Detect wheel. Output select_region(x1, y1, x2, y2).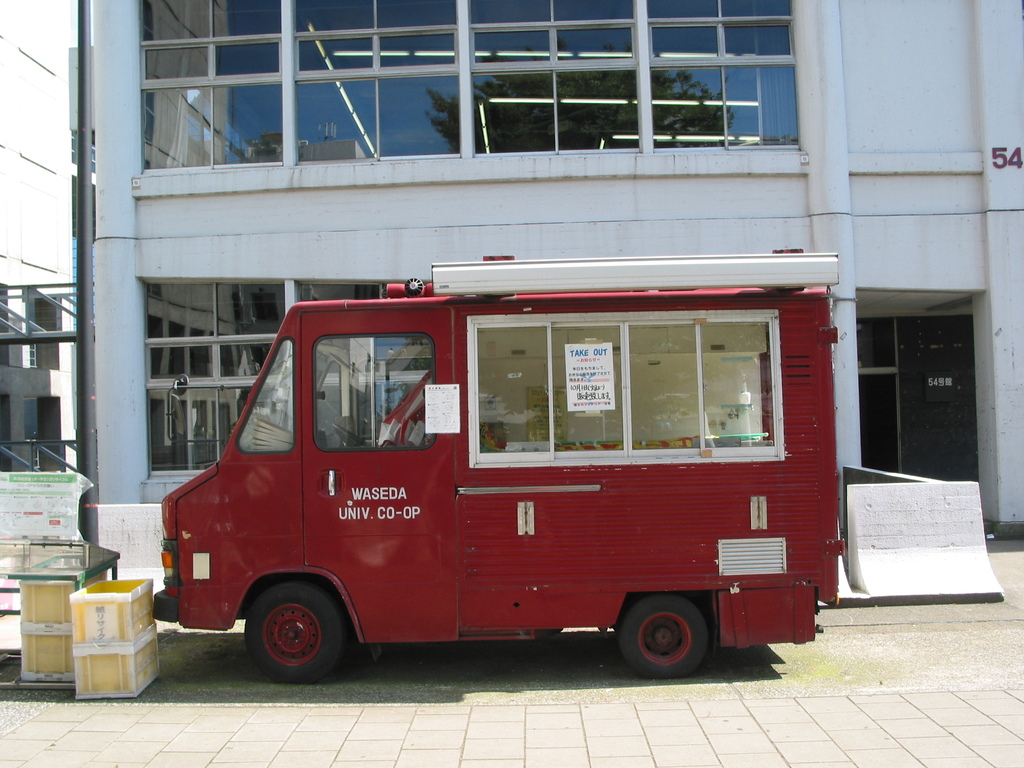
select_region(242, 588, 336, 679).
